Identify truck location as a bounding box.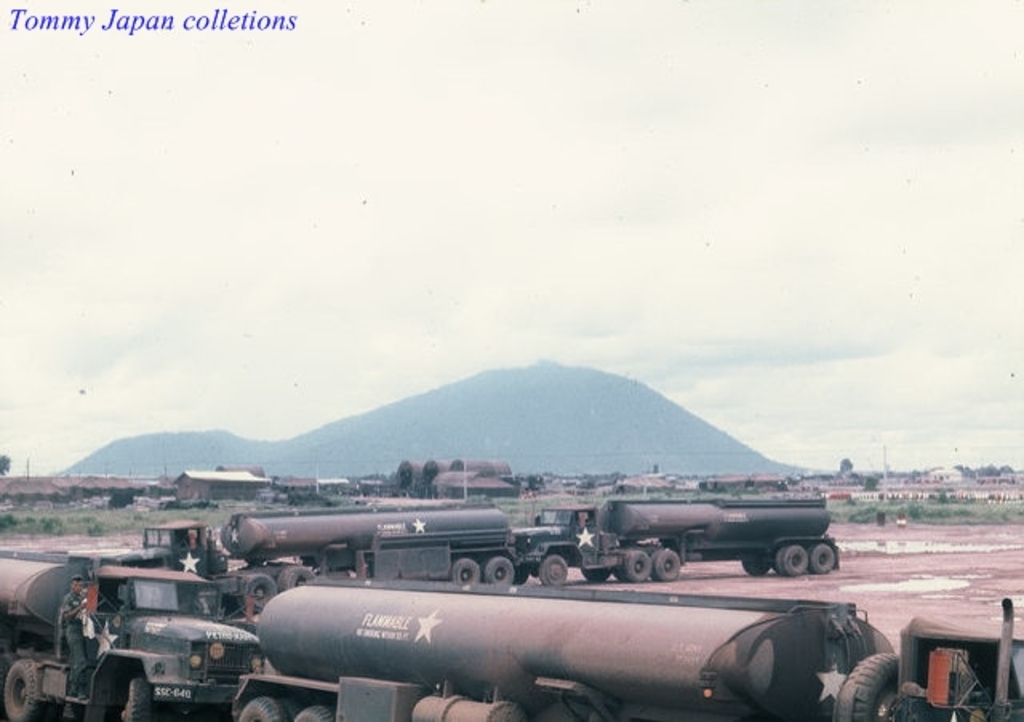
(x1=510, y1=488, x2=843, y2=584).
